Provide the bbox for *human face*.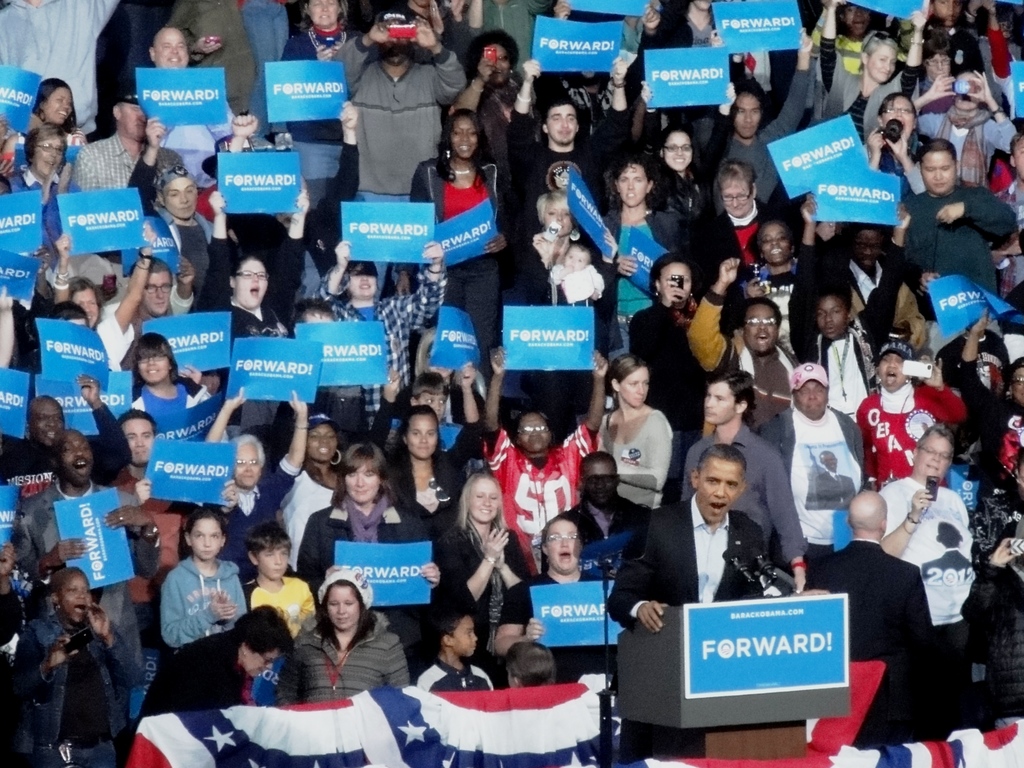
(x1=483, y1=44, x2=509, y2=83).
